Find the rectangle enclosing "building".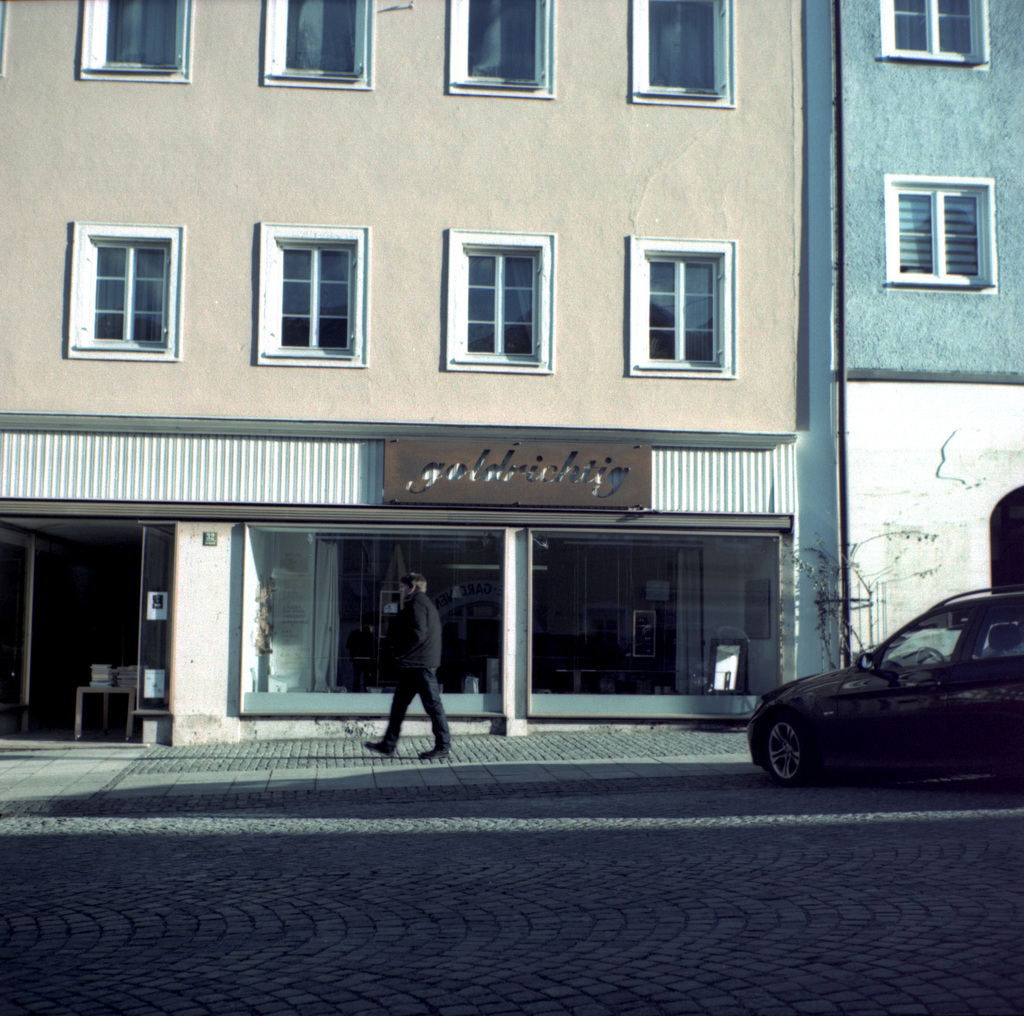
[805,0,1023,677].
